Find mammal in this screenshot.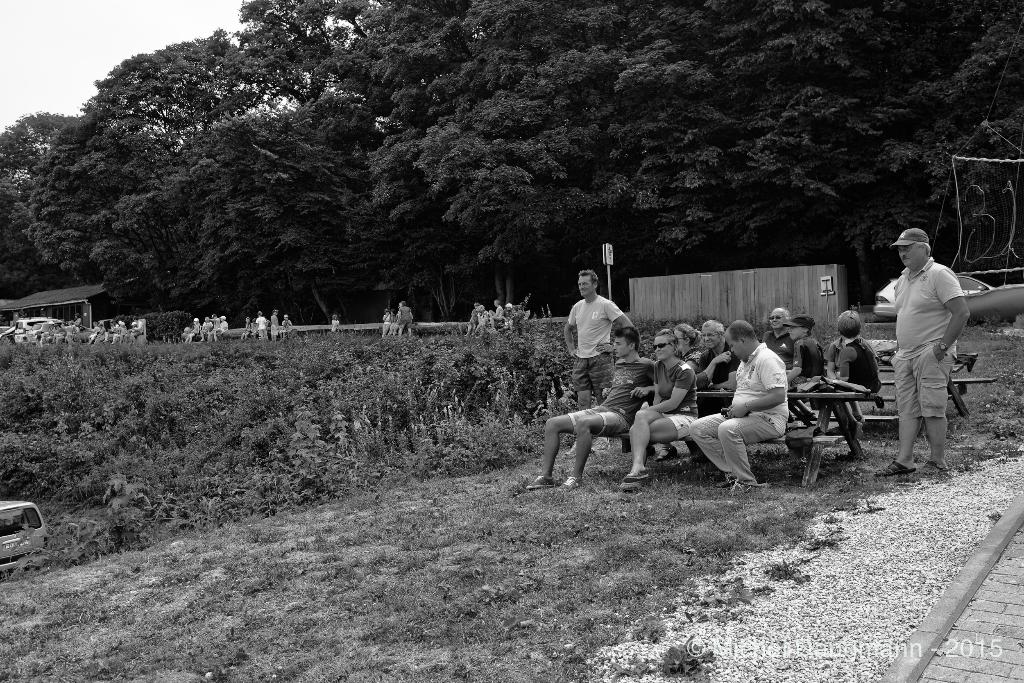
The bounding box for mammal is <region>329, 314, 340, 334</region>.
